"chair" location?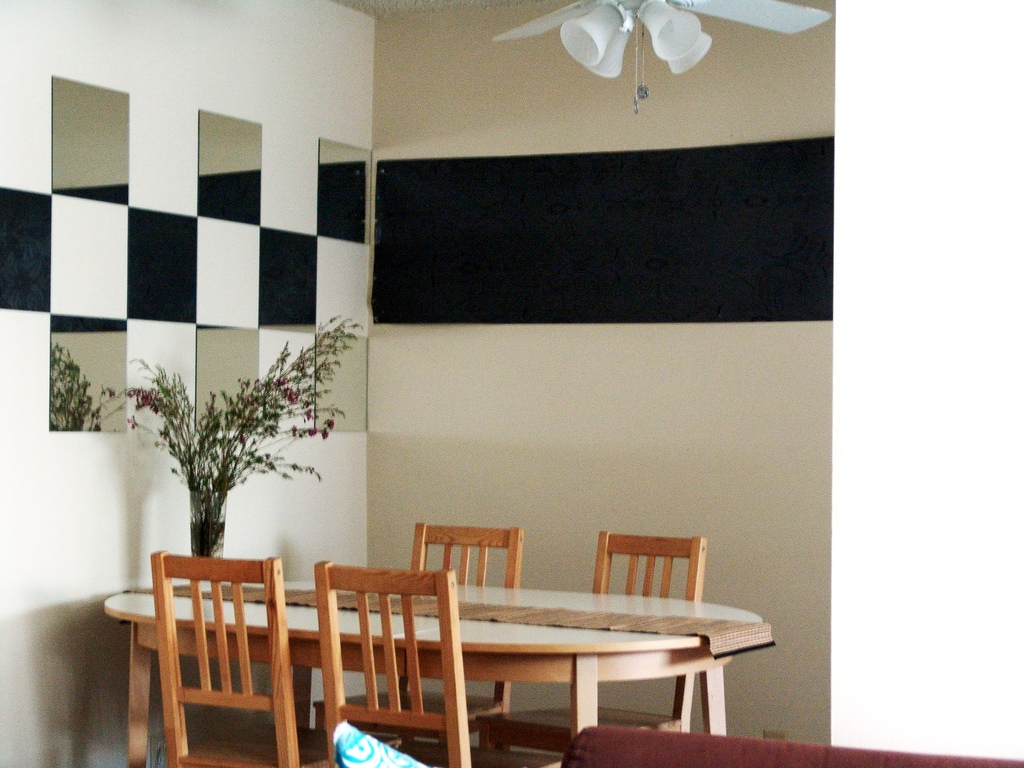
395 520 526 760
